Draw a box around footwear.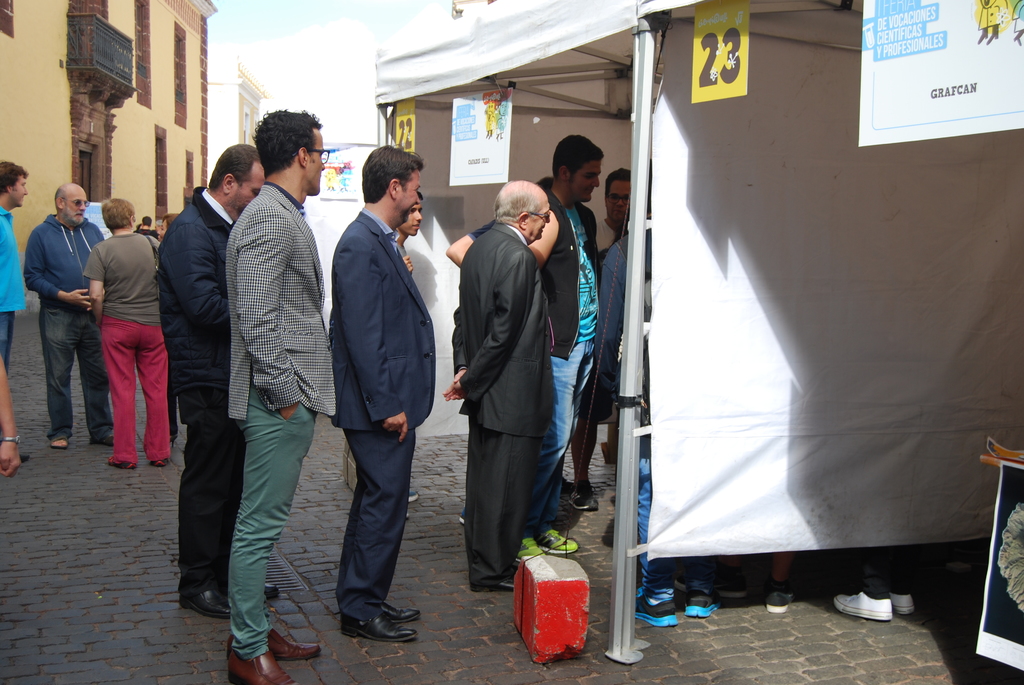
box=[833, 590, 893, 622].
